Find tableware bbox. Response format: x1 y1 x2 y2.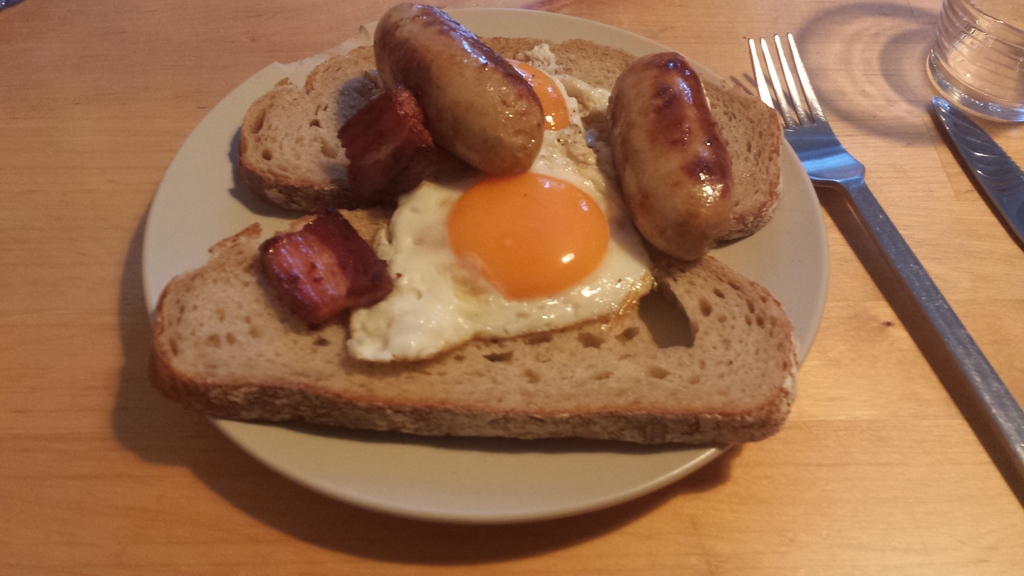
748 32 1023 481.
